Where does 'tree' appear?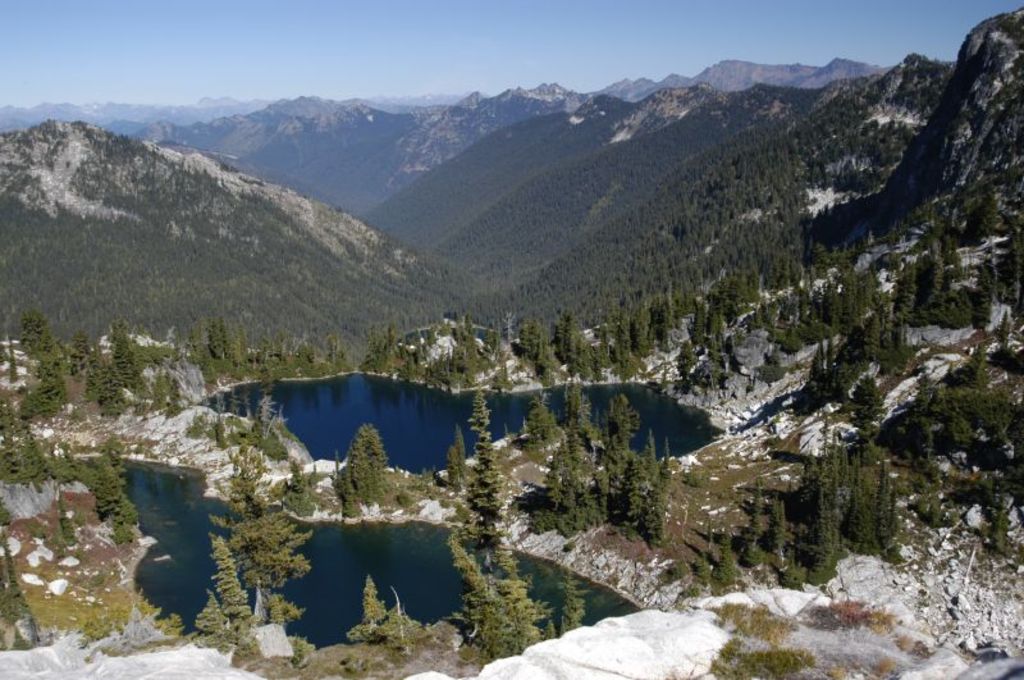
Appears at 453, 323, 475, 389.
